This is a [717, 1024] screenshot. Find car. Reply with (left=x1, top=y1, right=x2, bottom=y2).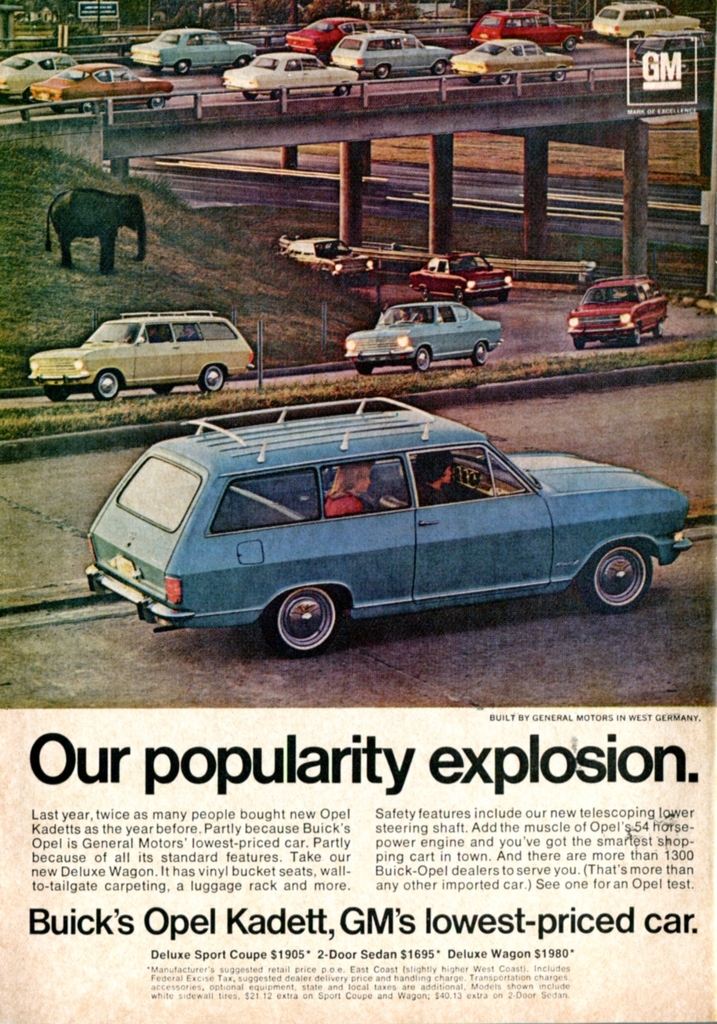
(left=408, top=254, right=515, bottom=309).
